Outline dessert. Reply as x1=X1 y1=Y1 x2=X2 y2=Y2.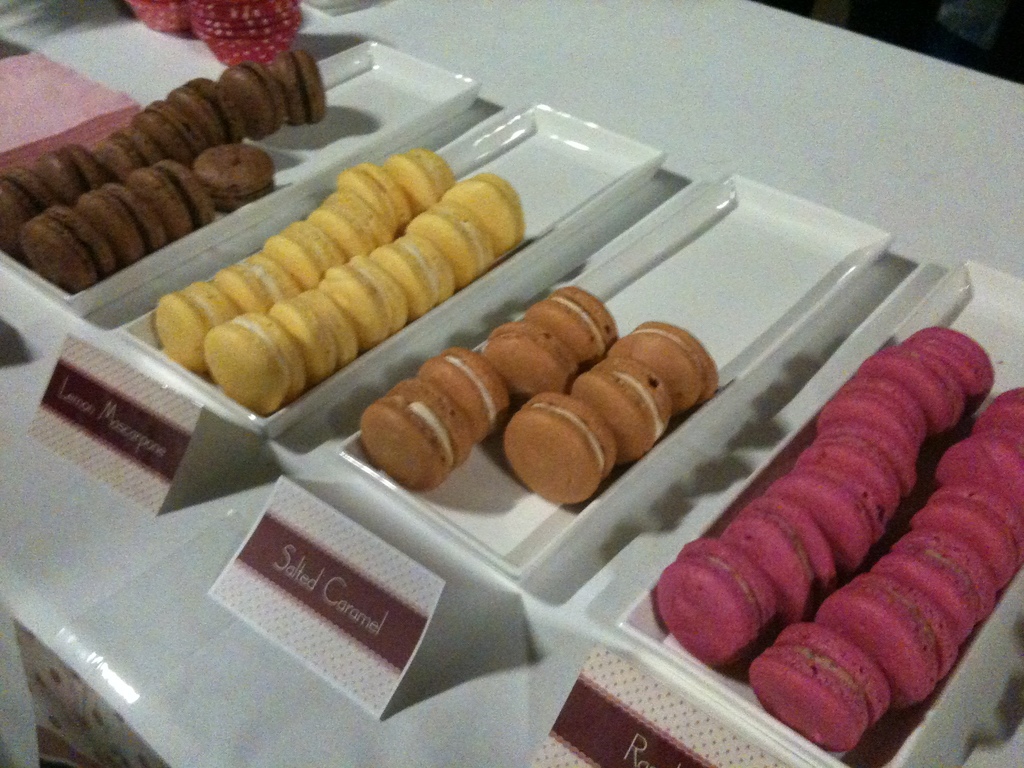
x1=429 y1=339 x2=507 y2=433.
